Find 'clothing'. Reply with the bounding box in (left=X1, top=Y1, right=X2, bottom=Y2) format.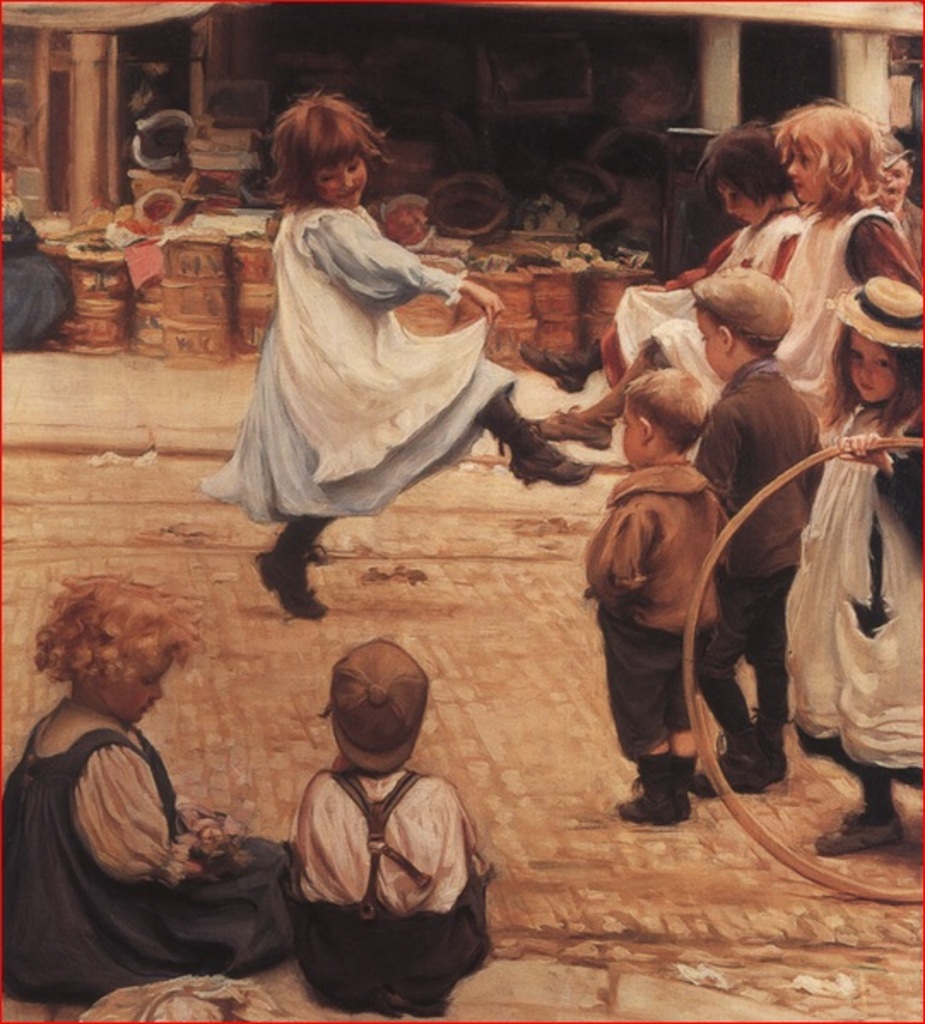
(left=280, top=761, right=482, bottom=1012).
